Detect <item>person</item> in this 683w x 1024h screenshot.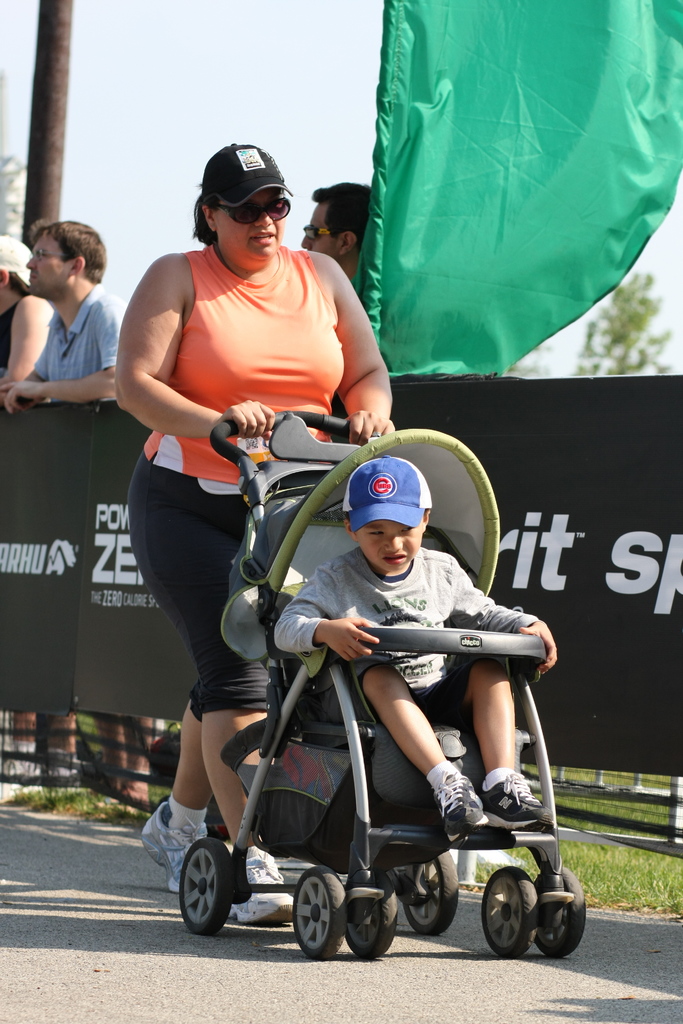
Detection: region(292, 181, 375, 295).
